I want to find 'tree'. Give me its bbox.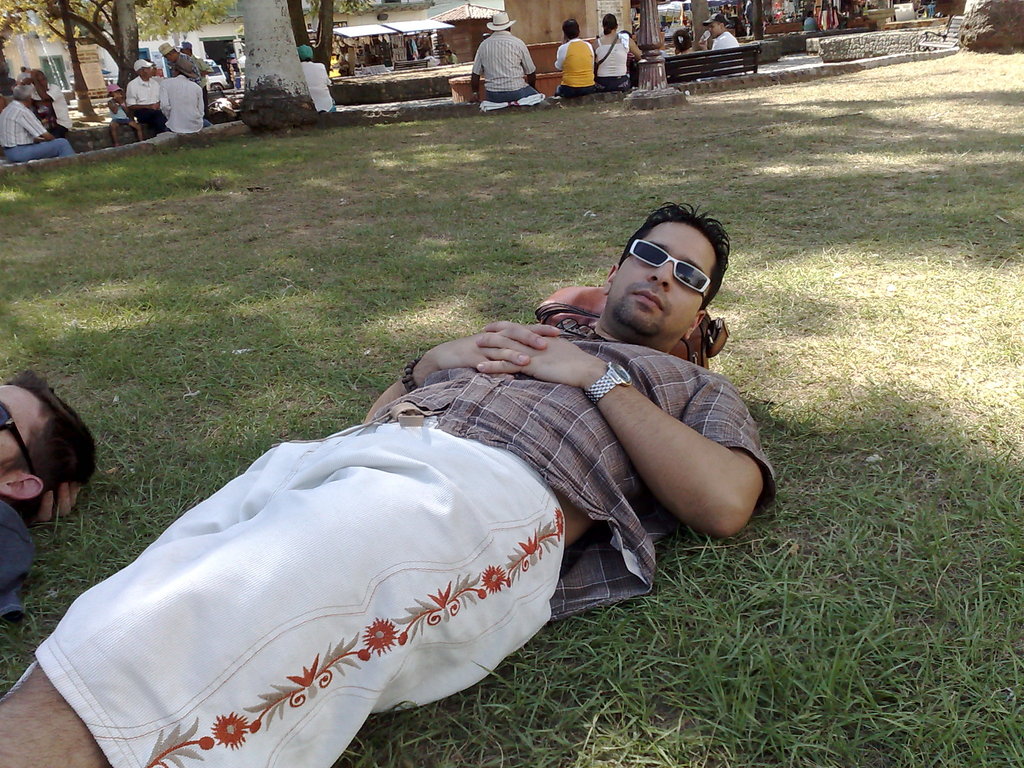
region(745, 0, 765, 42).
